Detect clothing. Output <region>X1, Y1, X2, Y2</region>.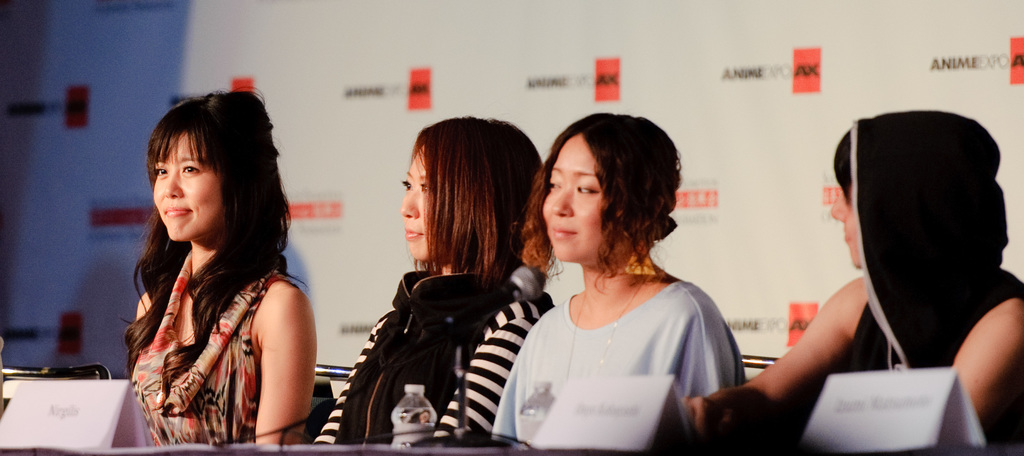
<region>108, 195, 299, 436</region>.
